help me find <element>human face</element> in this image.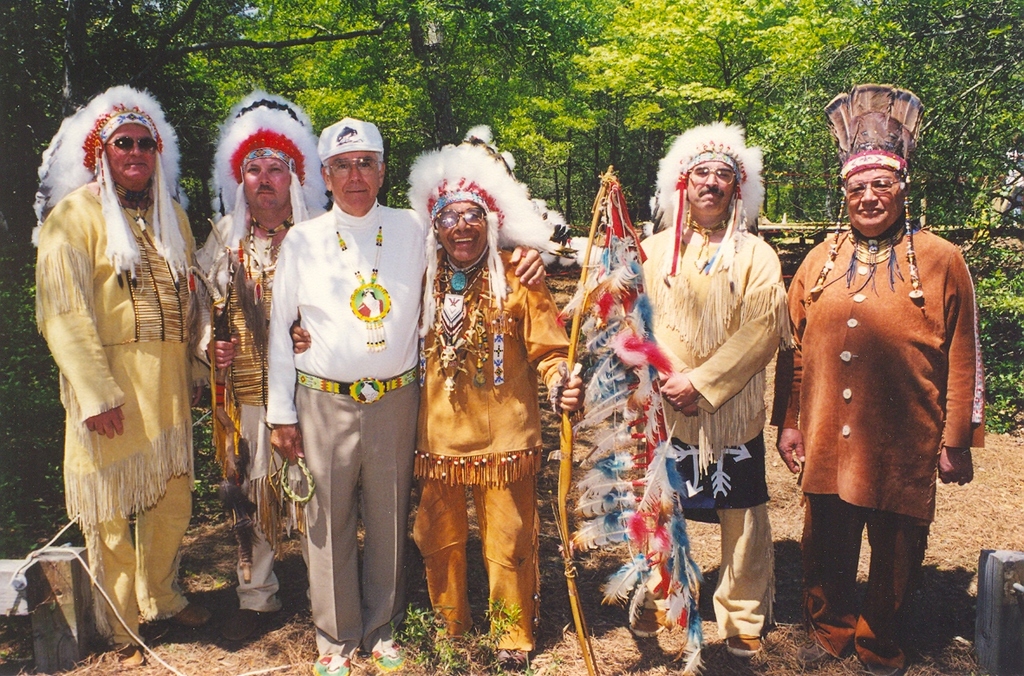
Found it: (x1=242, y1=151, x2=286, y2=211).
